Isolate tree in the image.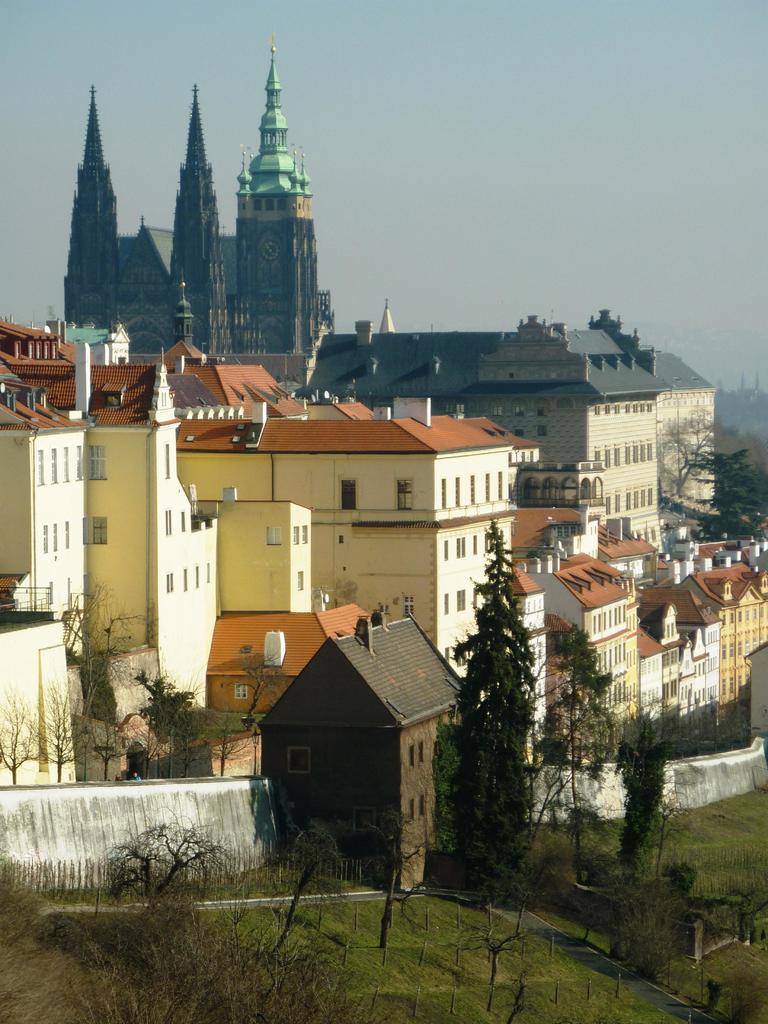
Isolated region: detection(588, 714, 681, 895).
